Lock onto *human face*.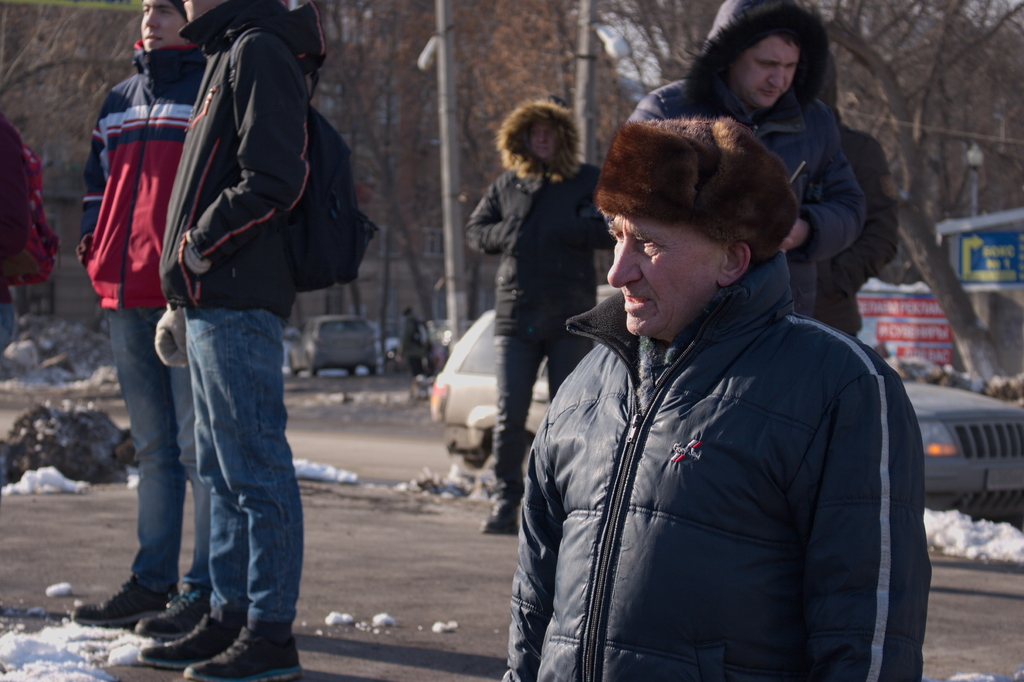
Locked: left=186, top=0, right=216, bottom=16.
